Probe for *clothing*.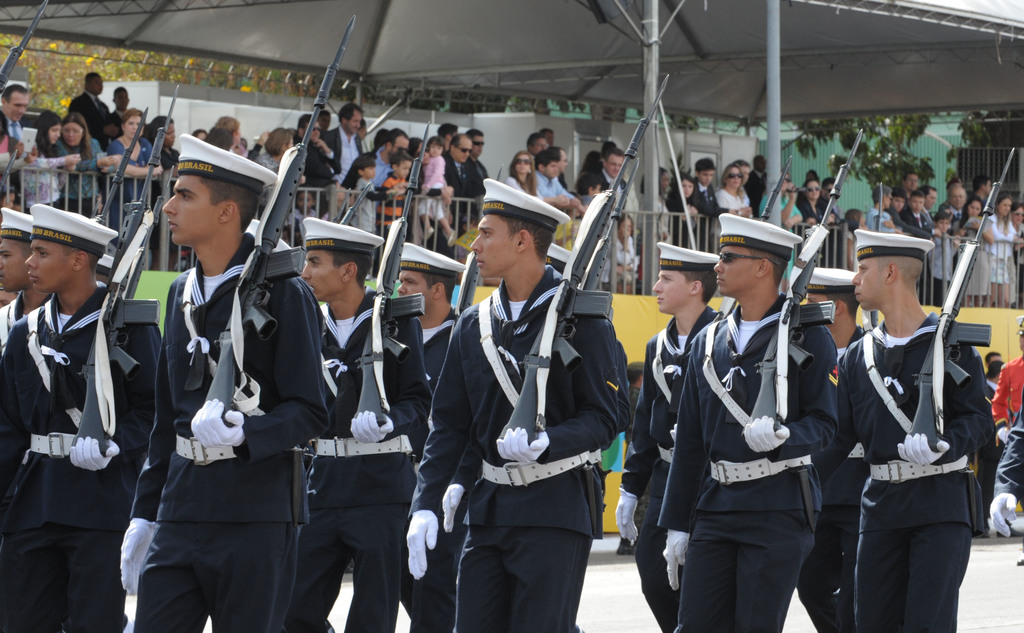
Probe result: BBox(637, 302, 725, 632).
